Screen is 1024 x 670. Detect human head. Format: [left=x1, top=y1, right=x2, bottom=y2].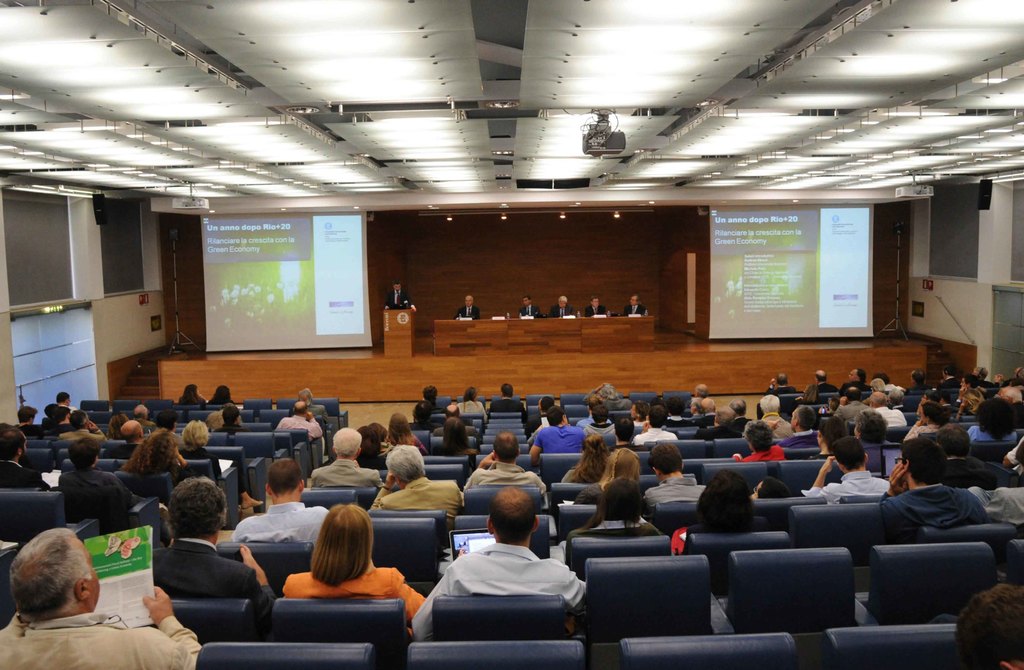
[left=816, top=370, right=828, bottom=382].
